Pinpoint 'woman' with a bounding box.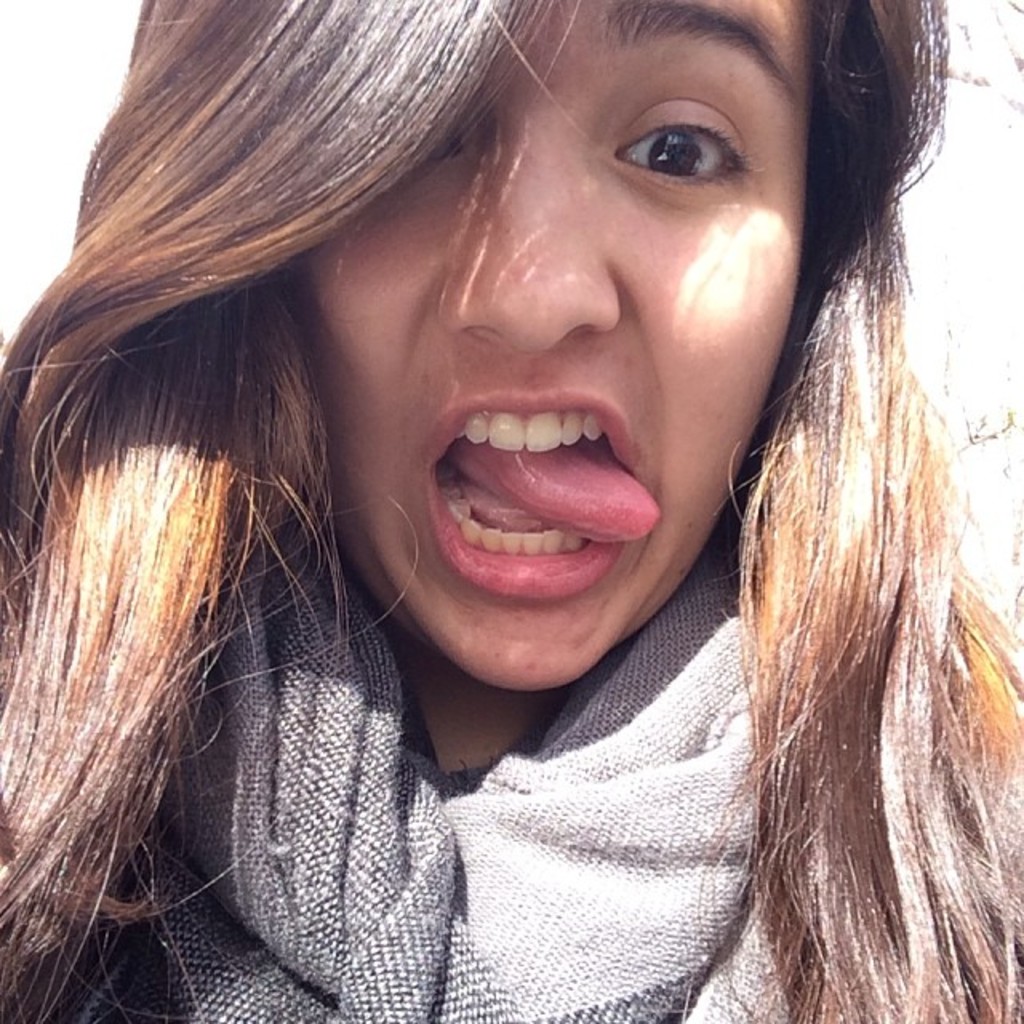
0, 0, 1023, 1021.
